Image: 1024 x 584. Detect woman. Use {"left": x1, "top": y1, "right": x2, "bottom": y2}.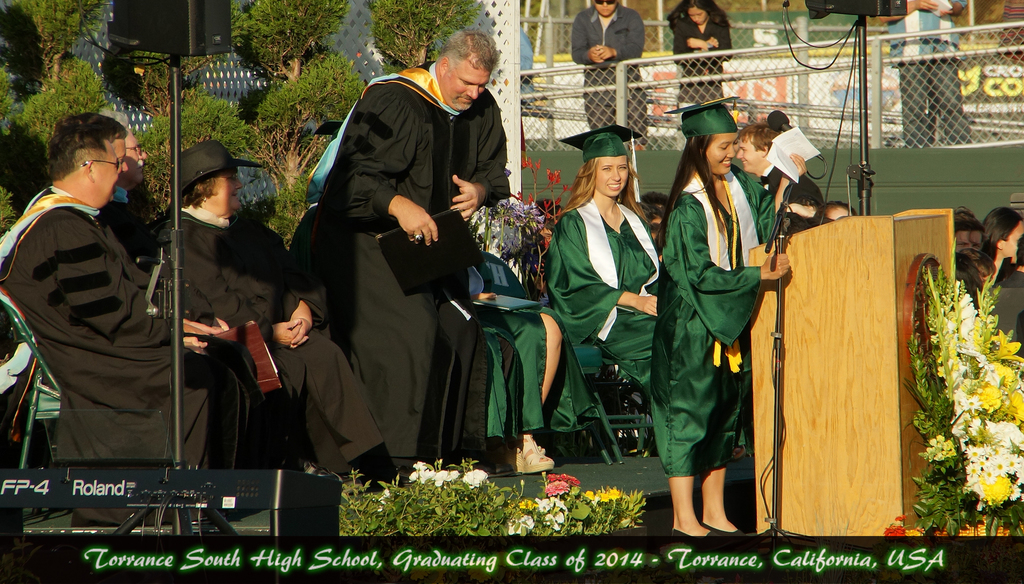
{"left": 166, "top": 139, "right": 391, "bottom": 486}.
